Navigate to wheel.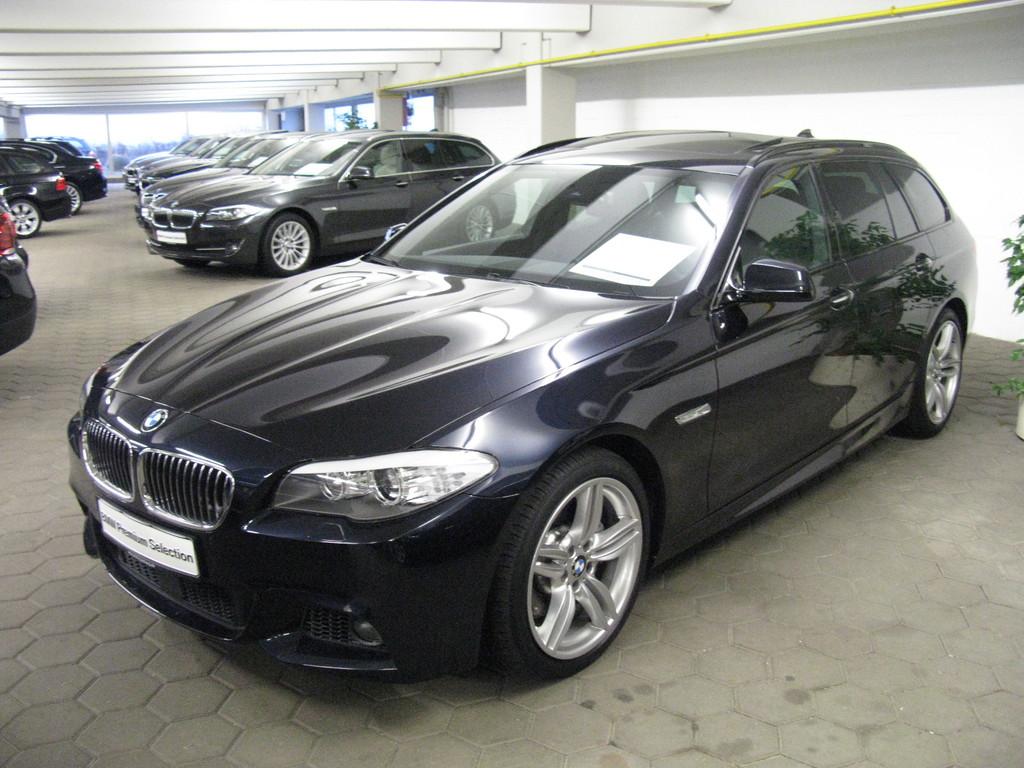
Navigation target: x1=68, y1=181, x2=81, y2=216.
